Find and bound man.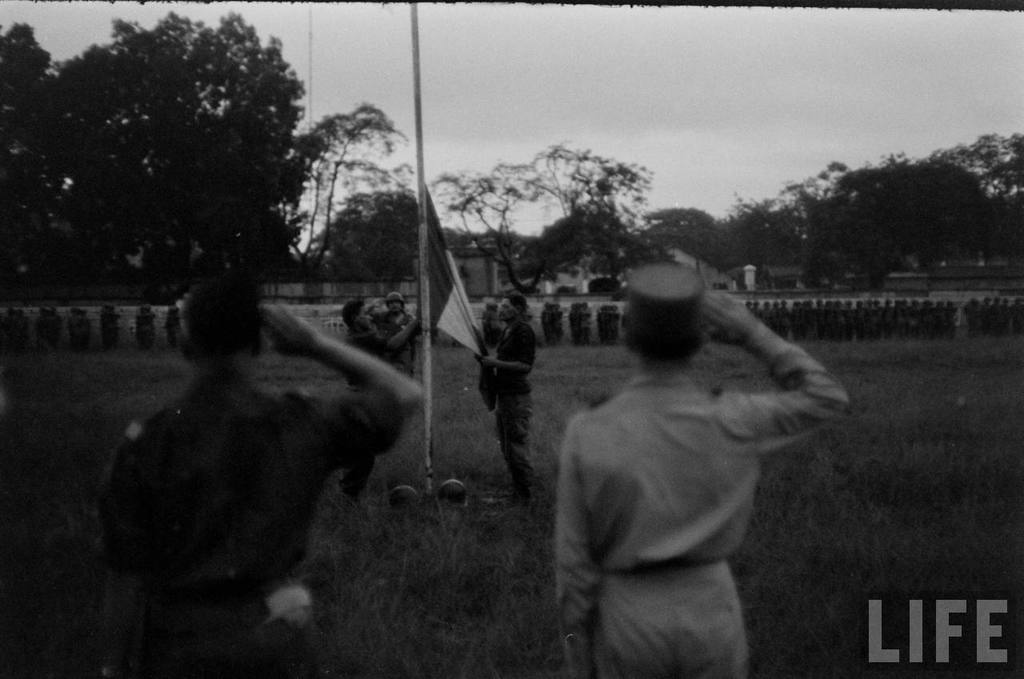
Bound: 342:290:422:489.
